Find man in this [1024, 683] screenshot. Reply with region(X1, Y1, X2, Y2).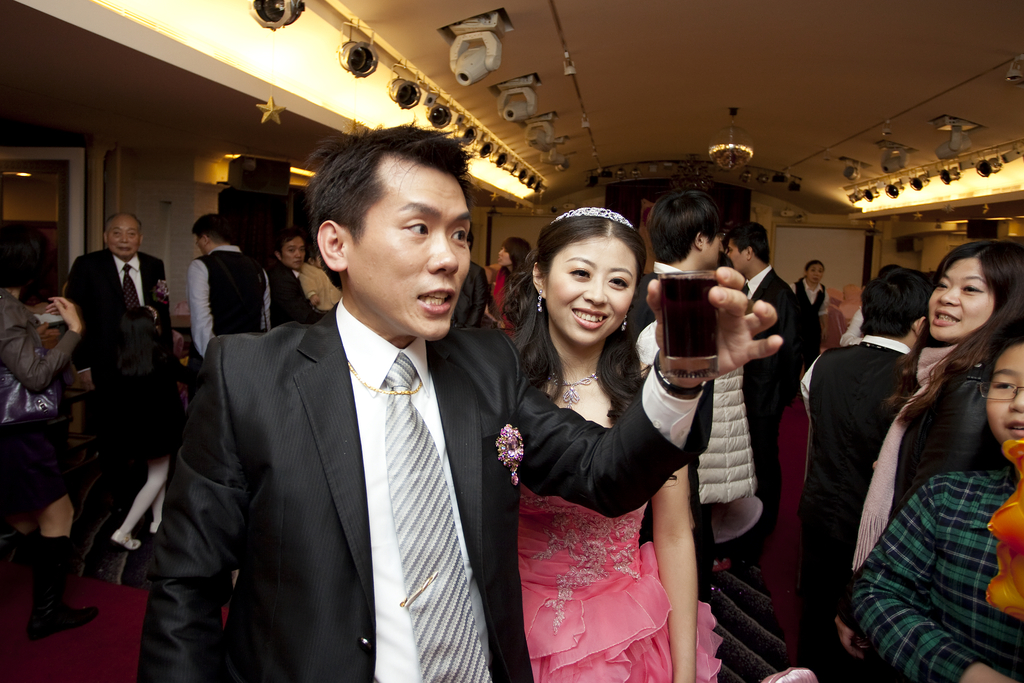
region(132, 118, 785, 682).
